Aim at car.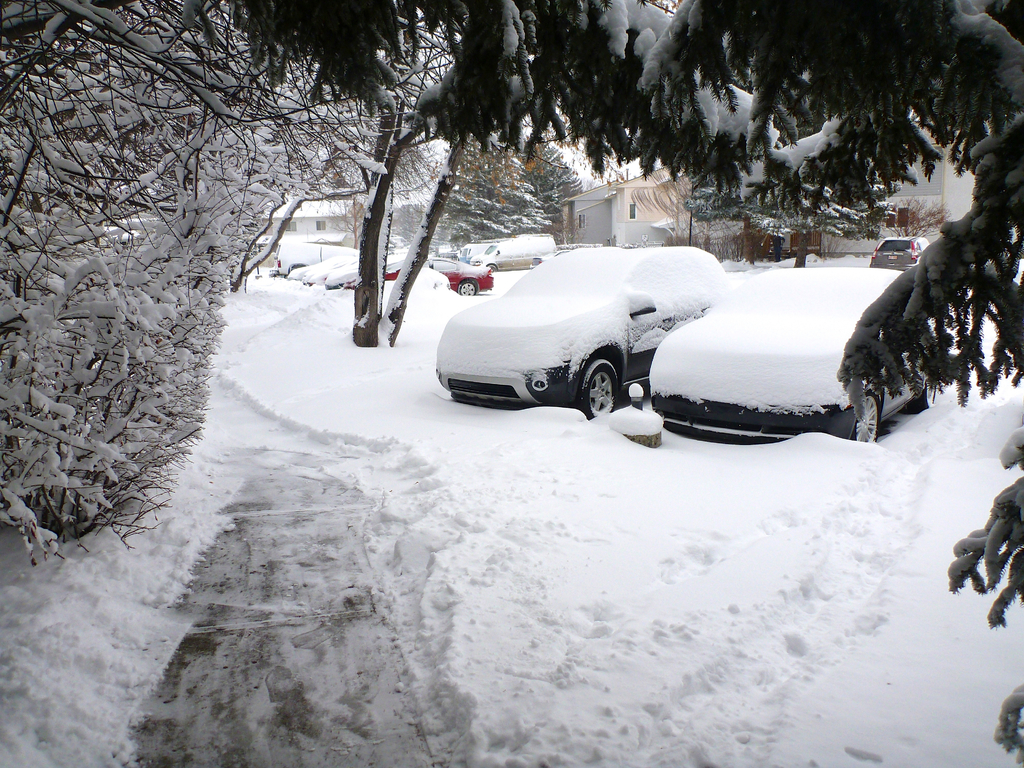
Aimed at [x1=438, y1=242, x2=730, y2=425].
